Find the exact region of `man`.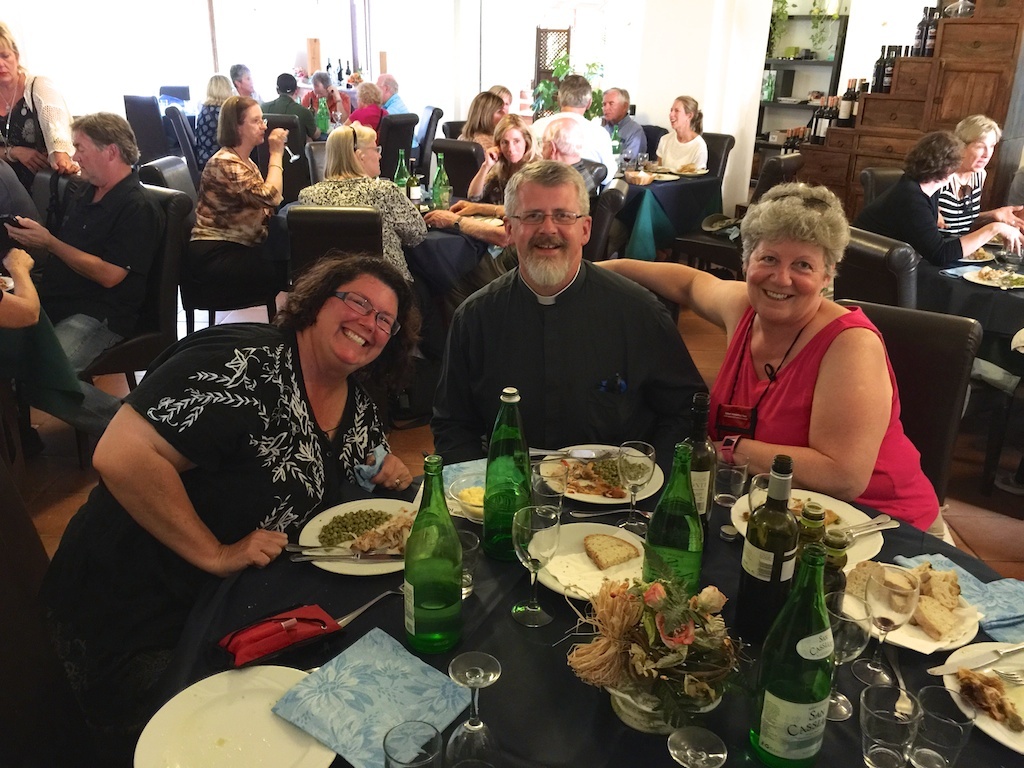
Exact region: l=374, t=74, r=420, b=145.
